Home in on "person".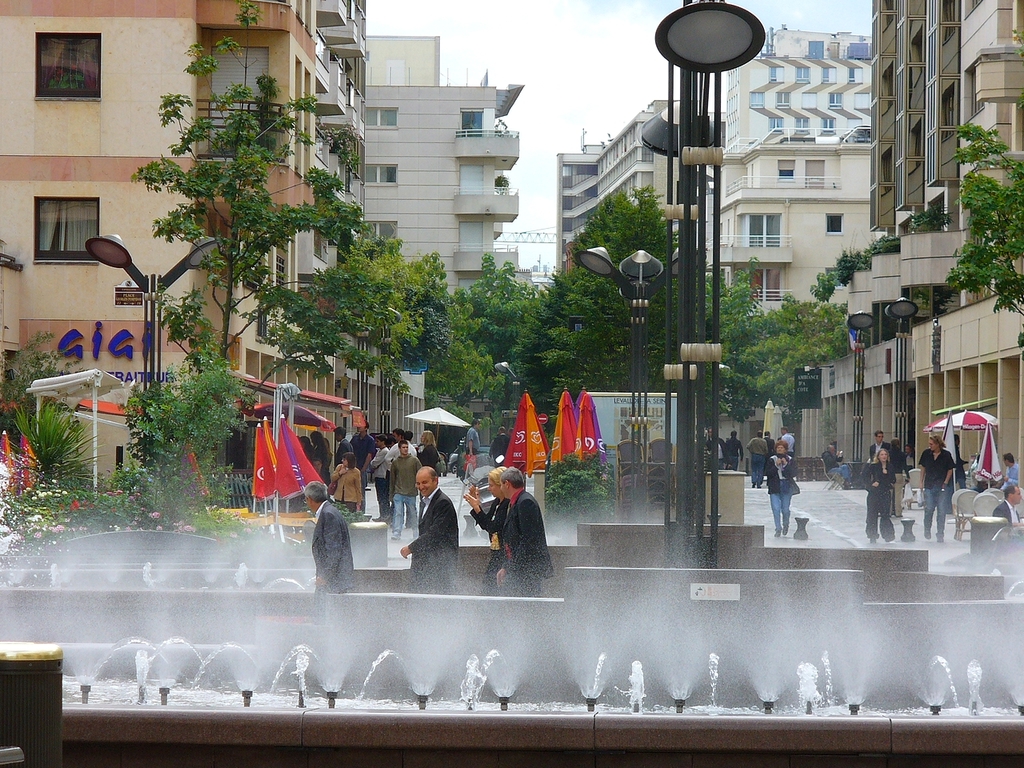
Homed in at 462,415,480,461.
